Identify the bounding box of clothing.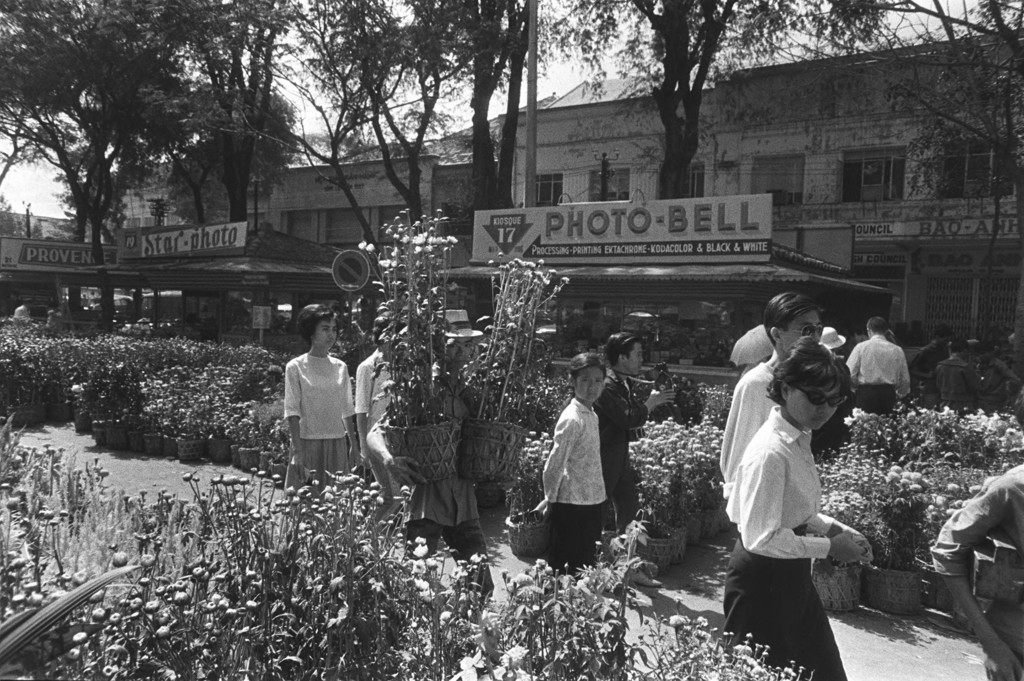
927, 462, 1023, 680.
